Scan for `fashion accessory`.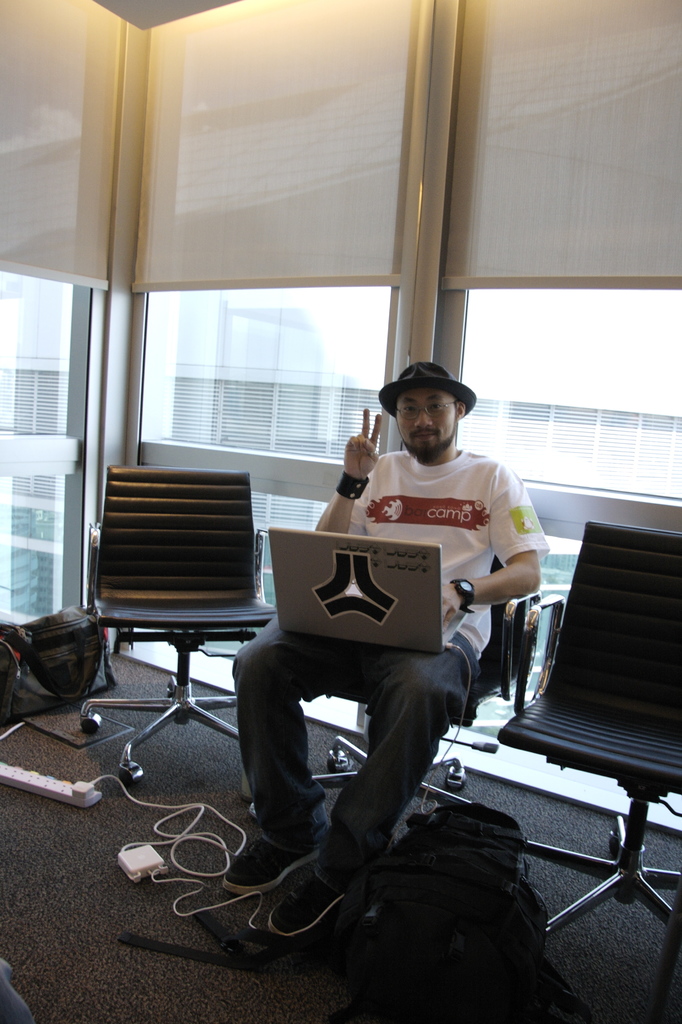
Scan result: left=451, top=576, right=473, bottom=616.
